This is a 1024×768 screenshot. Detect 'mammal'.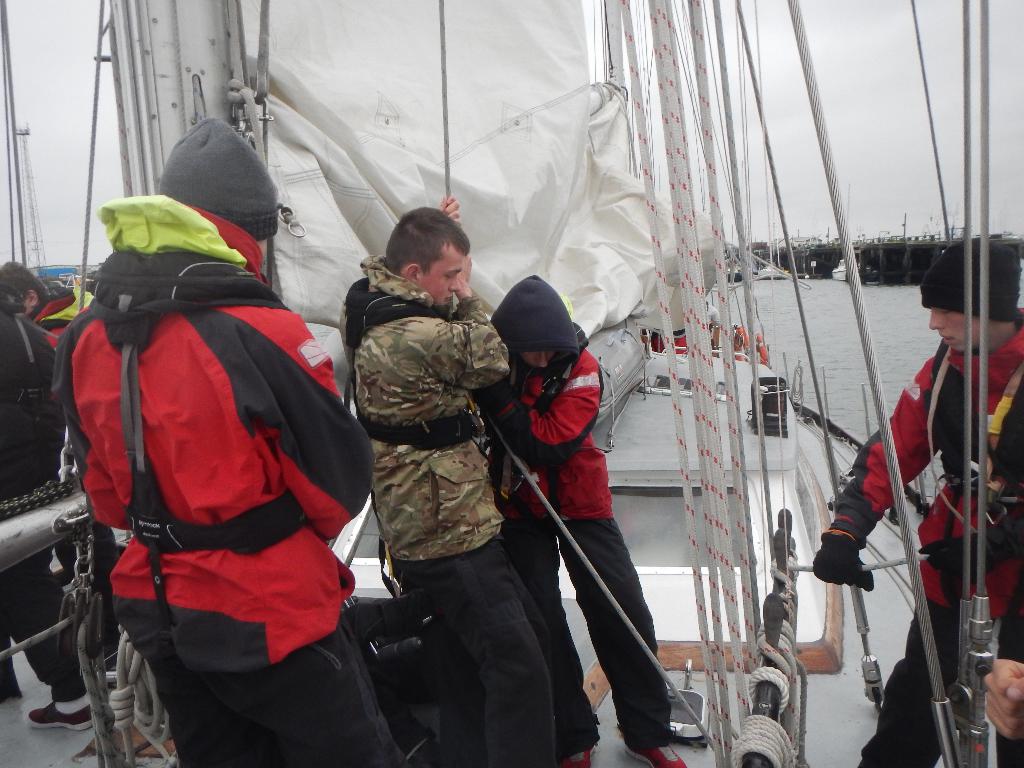
57 120 374 767.
